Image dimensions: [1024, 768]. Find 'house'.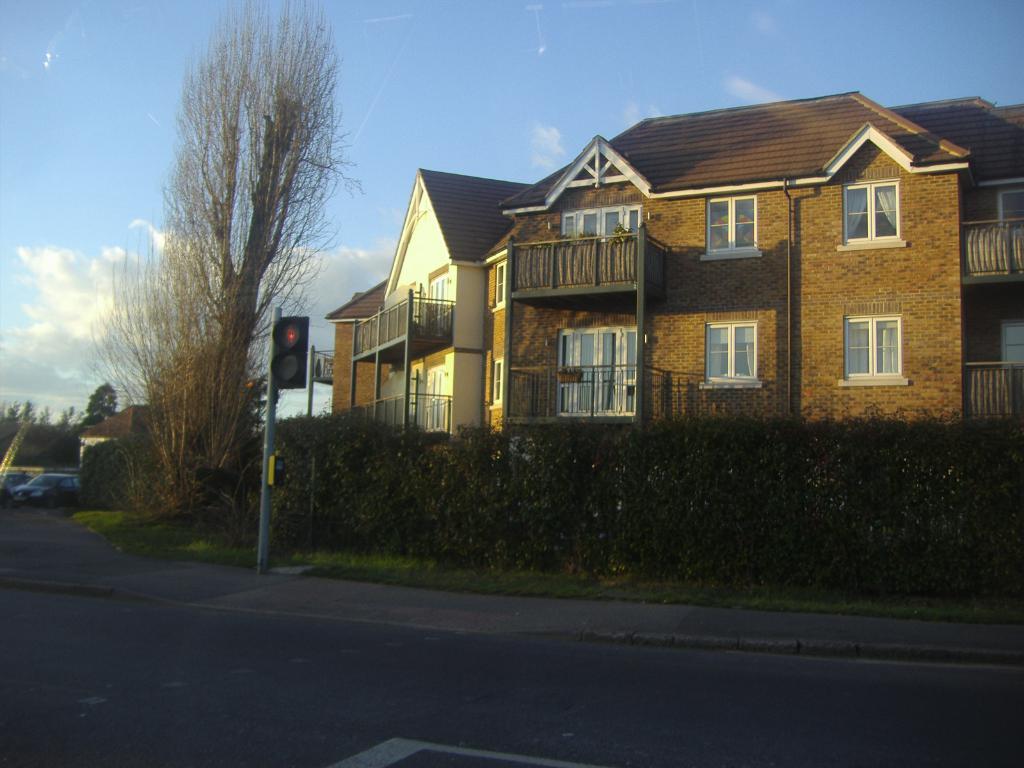
[80, 404, 164, 467].
